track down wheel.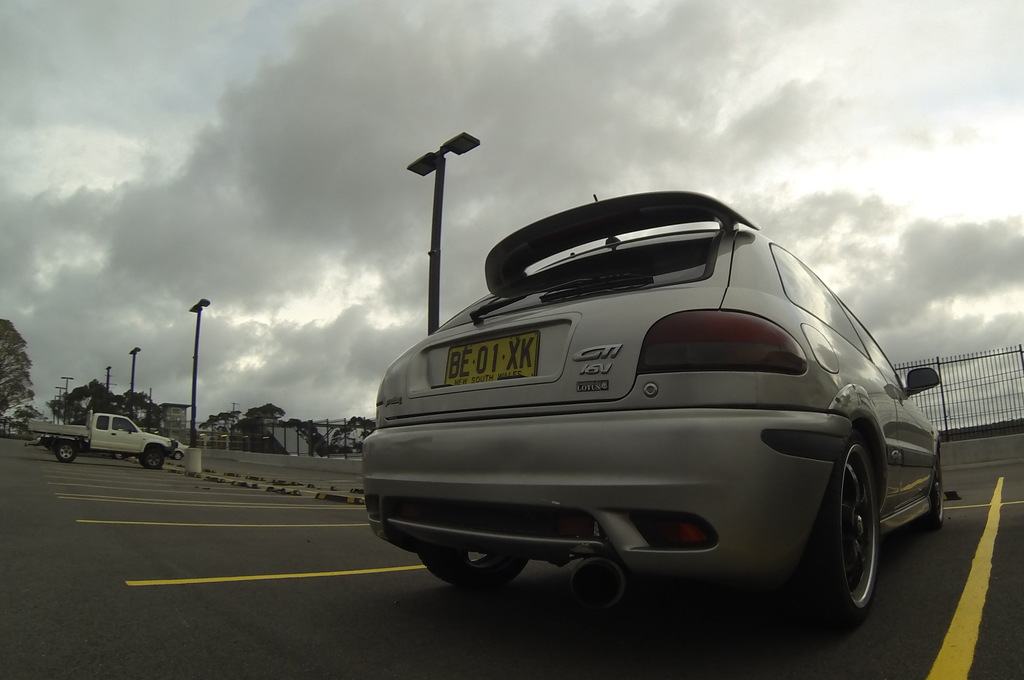
Tracked to x1=173, y1=452, x2=183, y2=460.
